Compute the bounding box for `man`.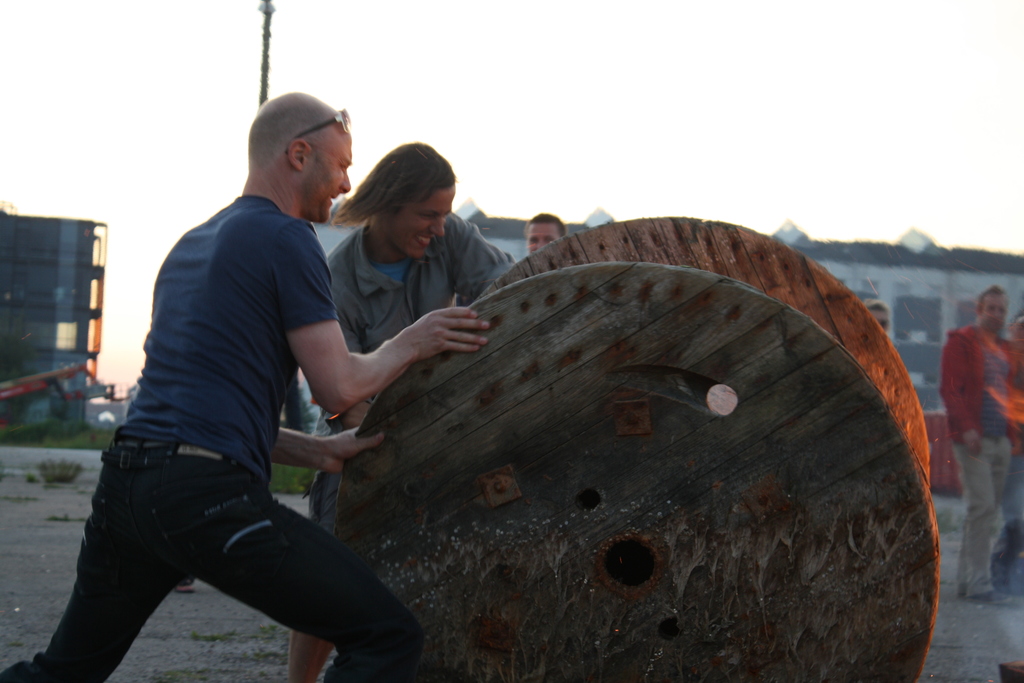
x1=0 y1=92 x2=492 y2=682.
